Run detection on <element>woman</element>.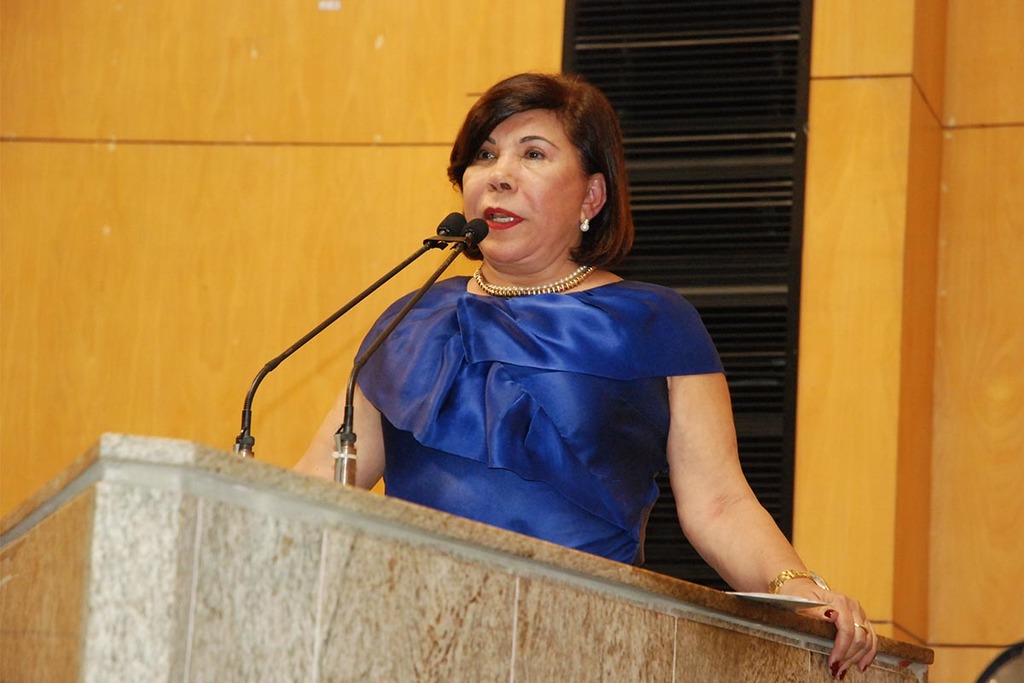
Result: Rect(287, 95, 831, 633).
